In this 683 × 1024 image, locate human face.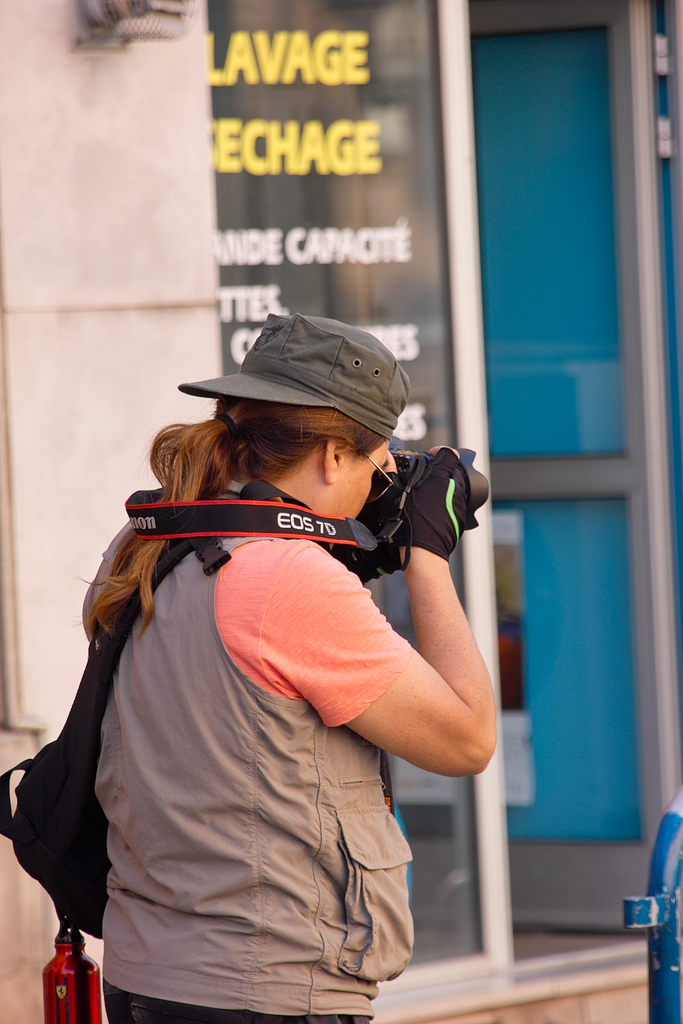
Bounding box: pyautogui.locateOnScreen(341, 438, 397, 520).
